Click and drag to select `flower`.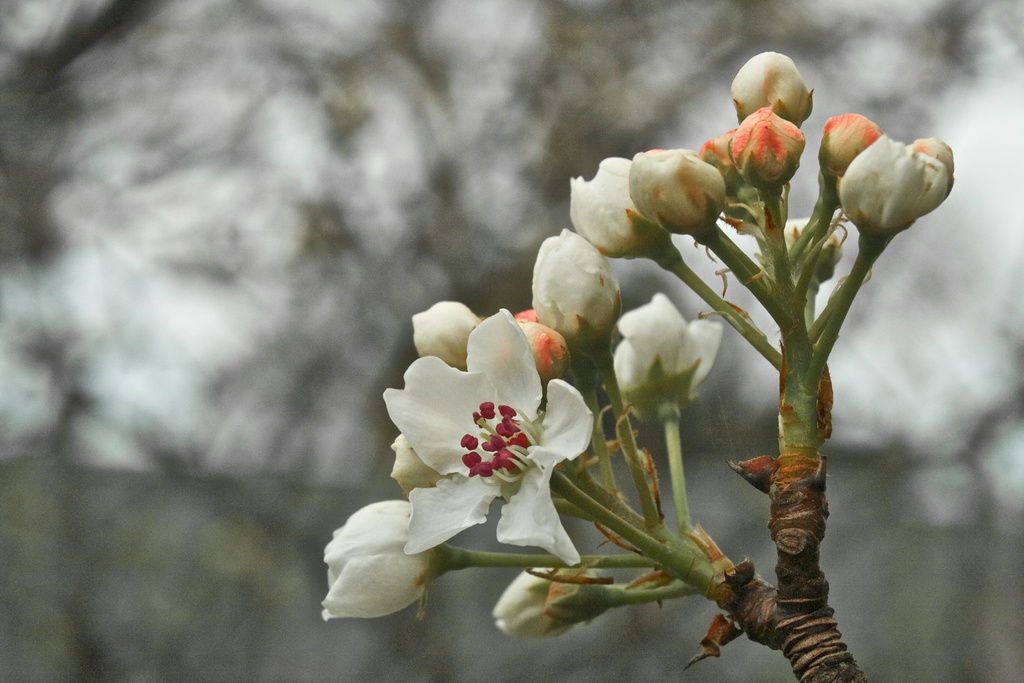
Selection: select_region(321, 506, 422, 630).
